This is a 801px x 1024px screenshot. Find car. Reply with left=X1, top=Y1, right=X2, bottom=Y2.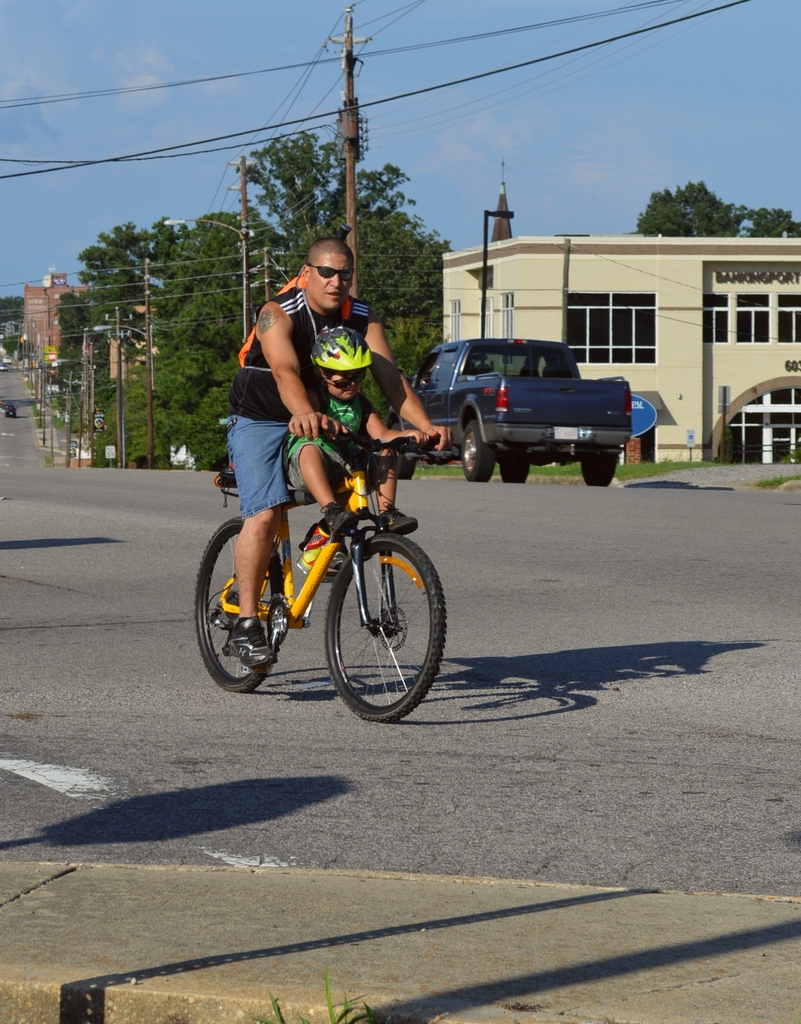
left=2, top=356, right=11, bottom=364.
